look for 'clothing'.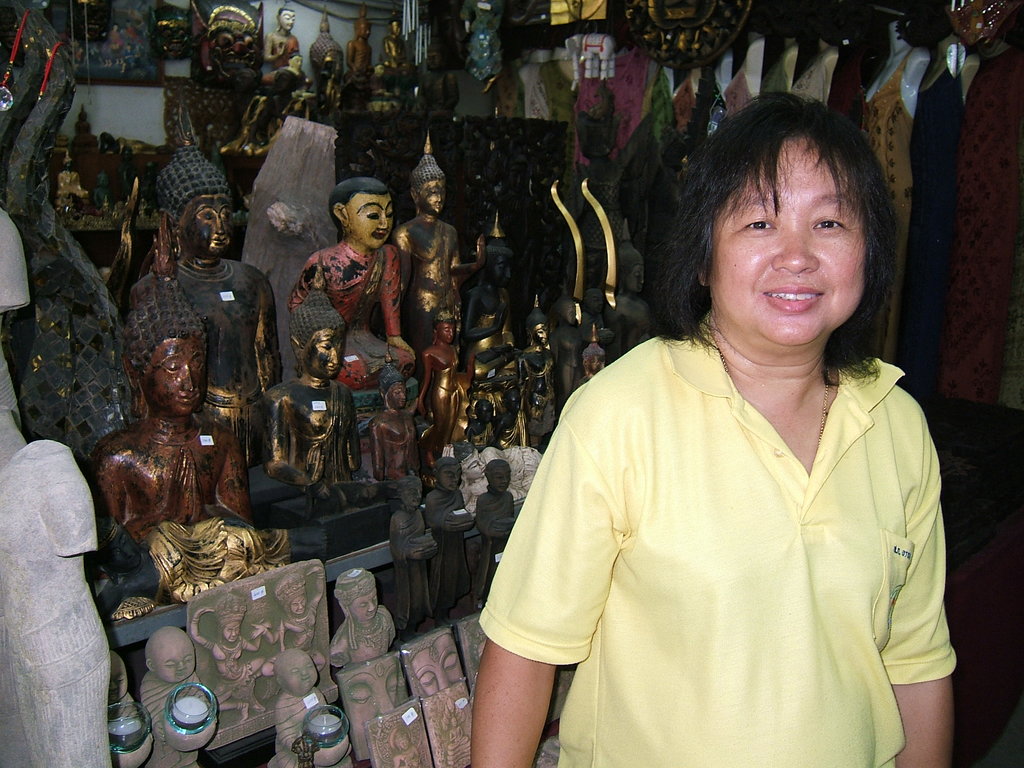
Found: rect(138, 507, 280, 595).
